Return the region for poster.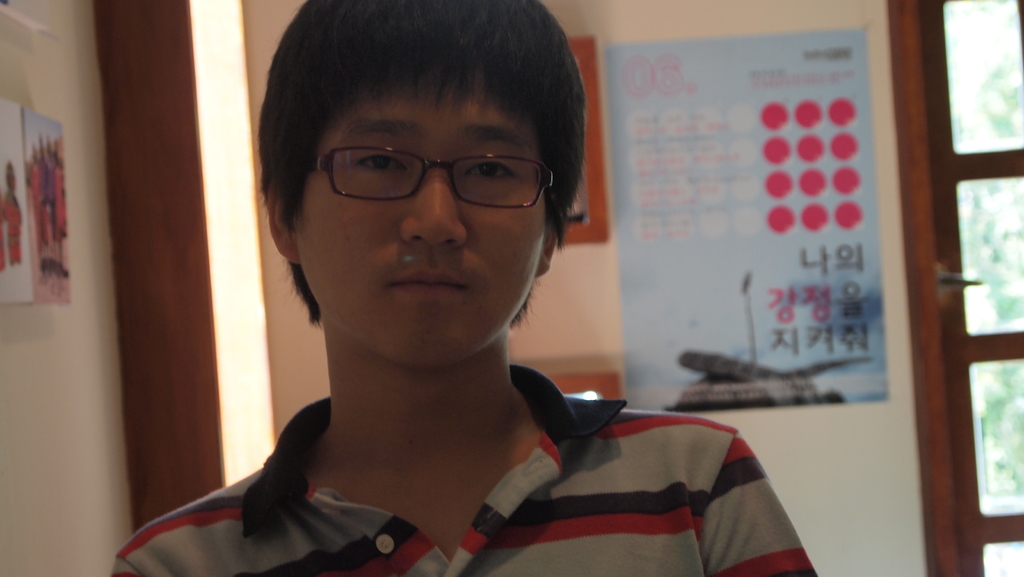
<region>29, 104, 64, 309</region>.
